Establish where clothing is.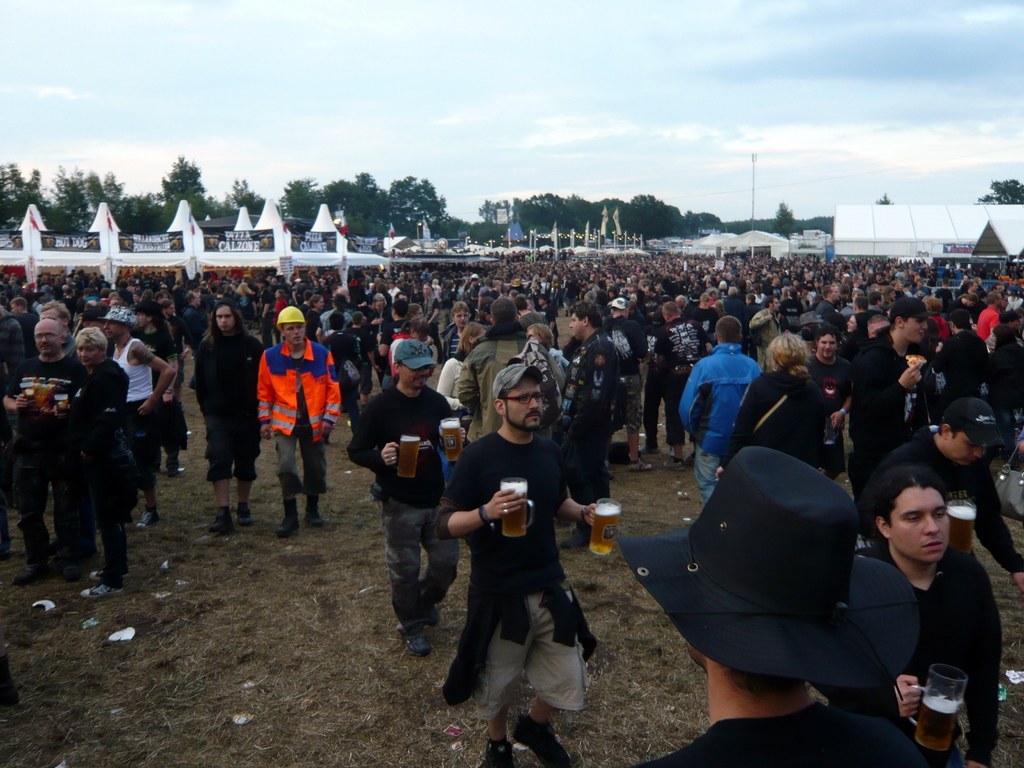
Established at BBox(182, 301, 205, 354).
